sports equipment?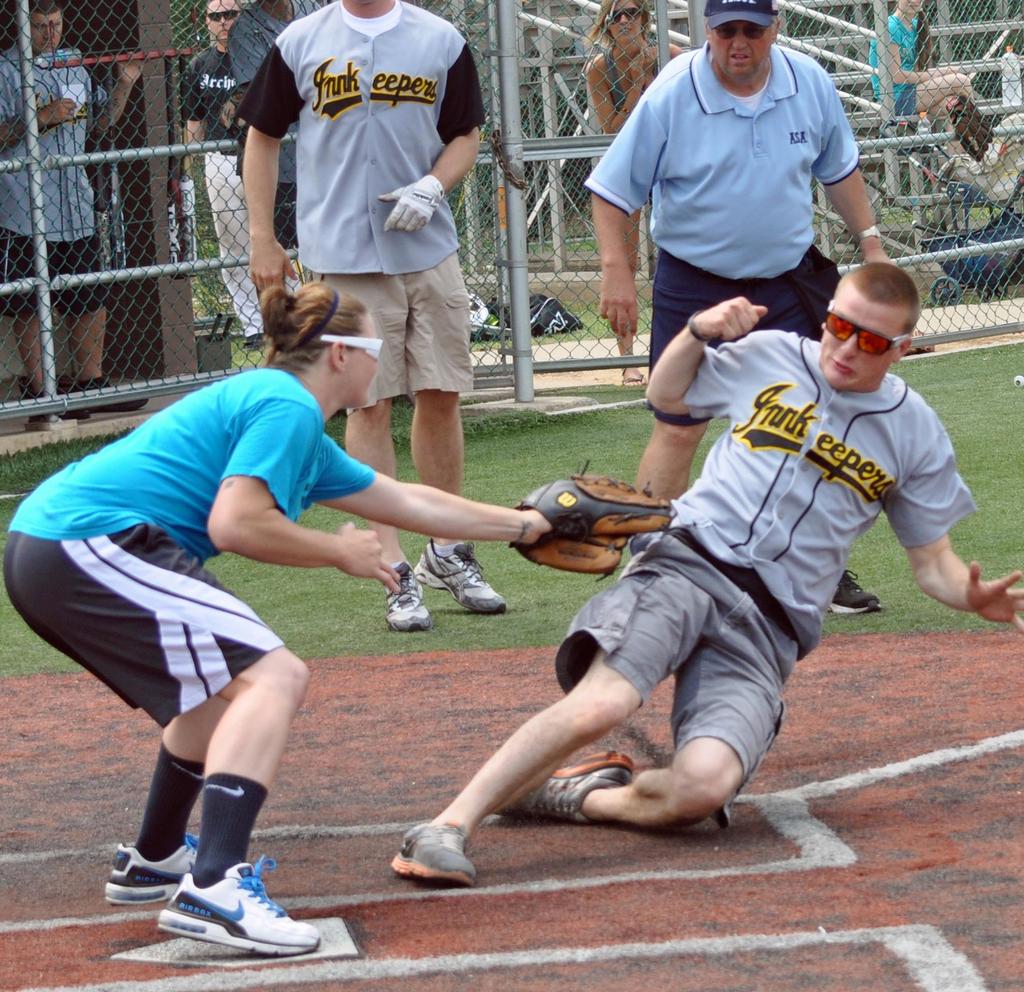
514 463 680 584
